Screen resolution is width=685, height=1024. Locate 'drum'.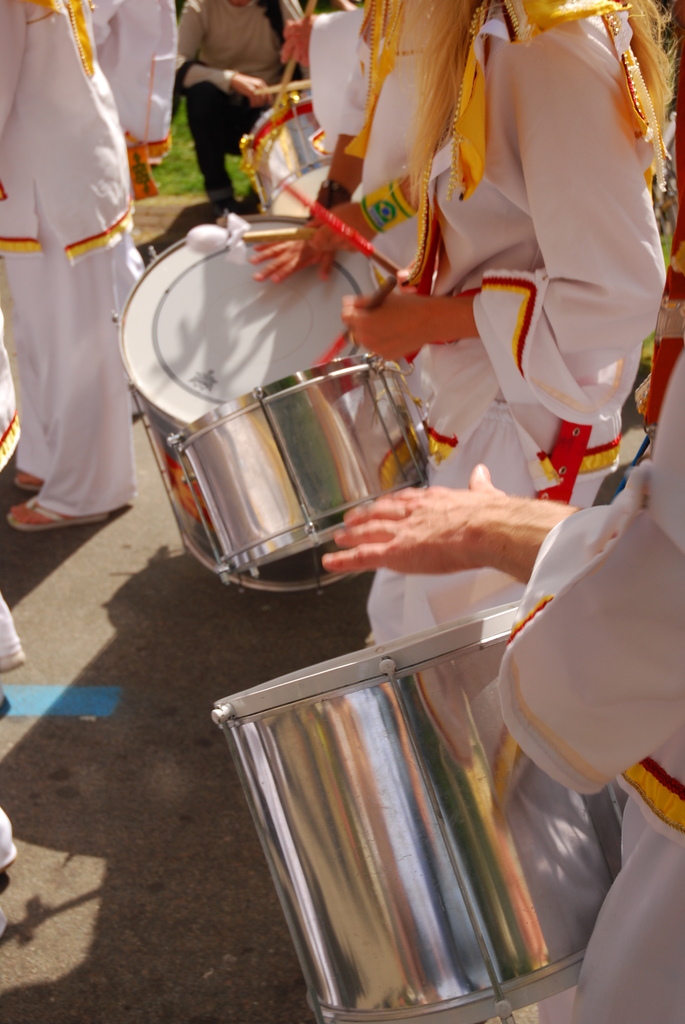
[x1=168, y1=355, x2=435, y2=586].
